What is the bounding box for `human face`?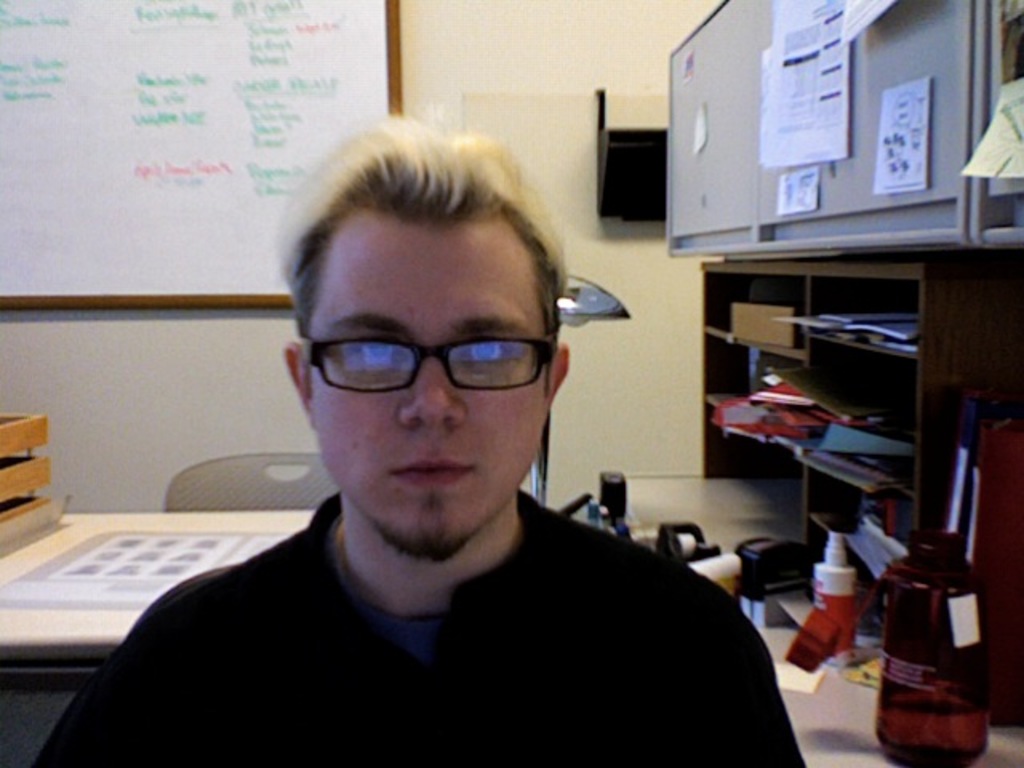
[307,219,547,562].
